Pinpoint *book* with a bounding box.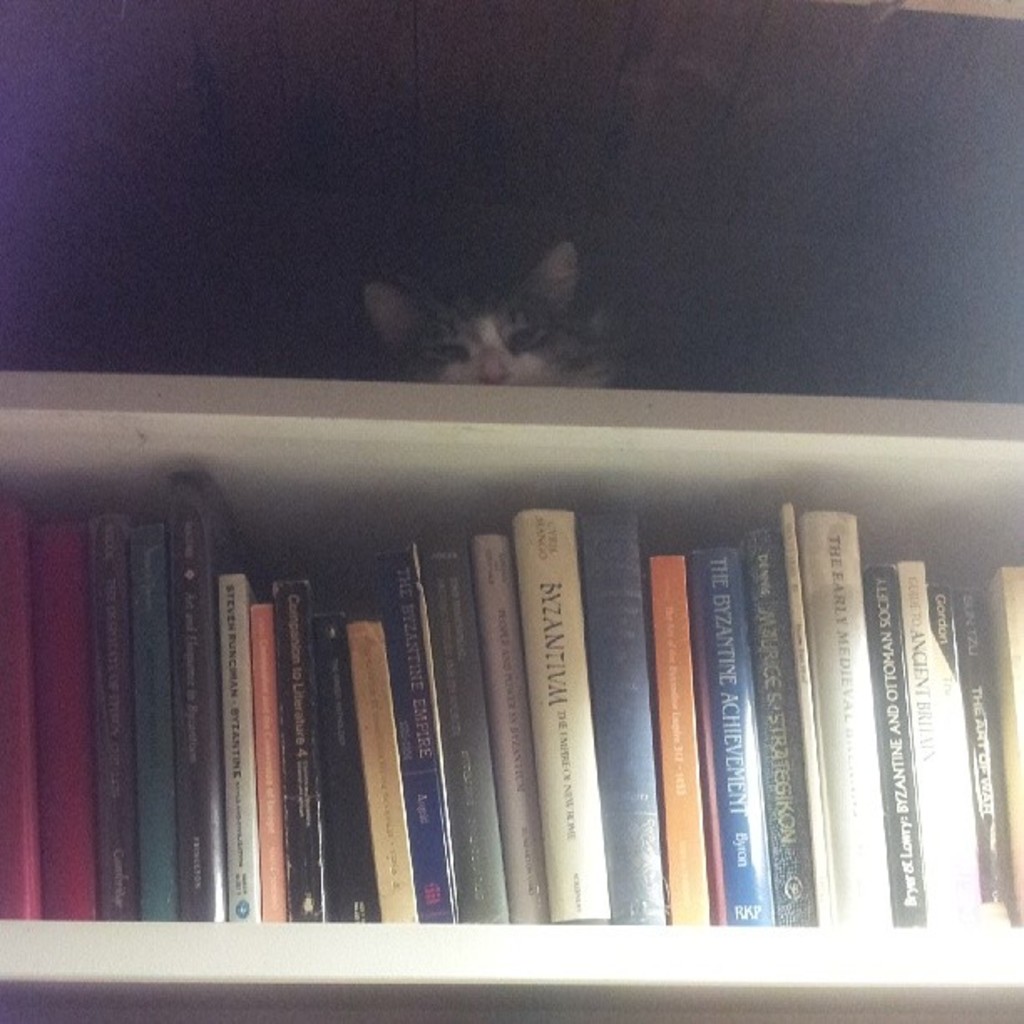
(left=1009, top=566, right=1022, bottom=955).
